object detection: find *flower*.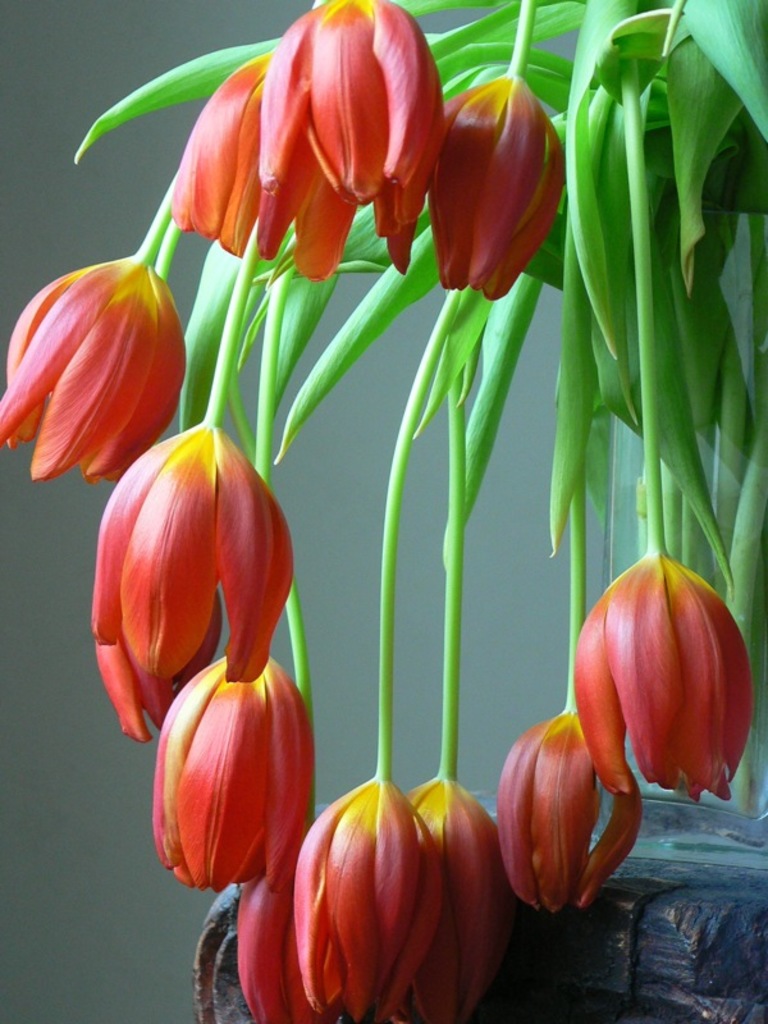
left=296, top=771, right=444, bottom=1023.
